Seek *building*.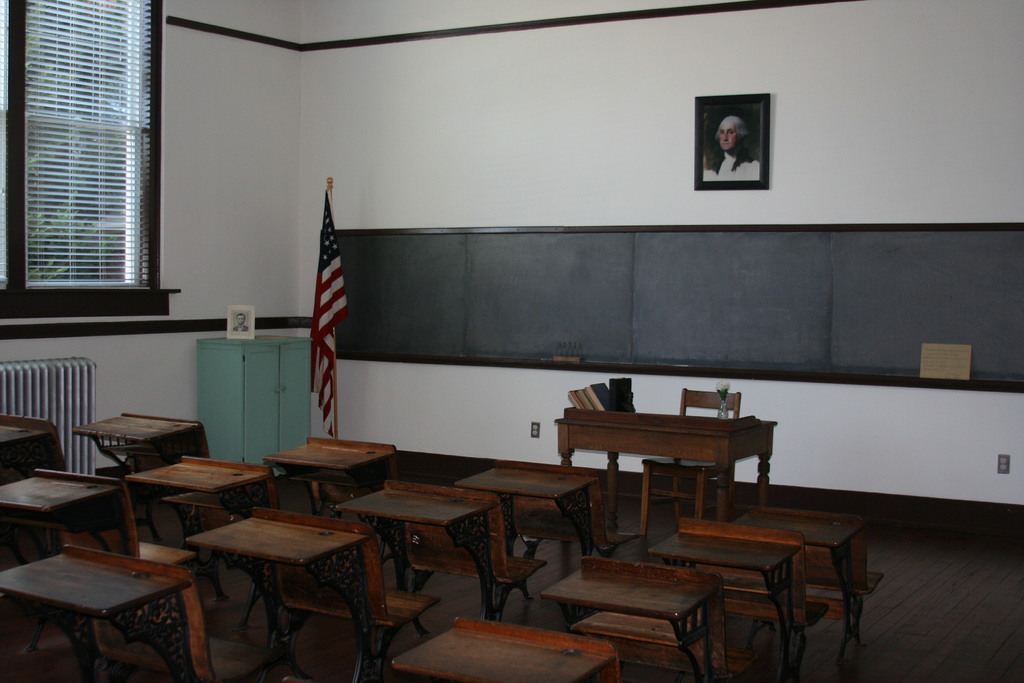
box(0, 0, 1023, 682).
